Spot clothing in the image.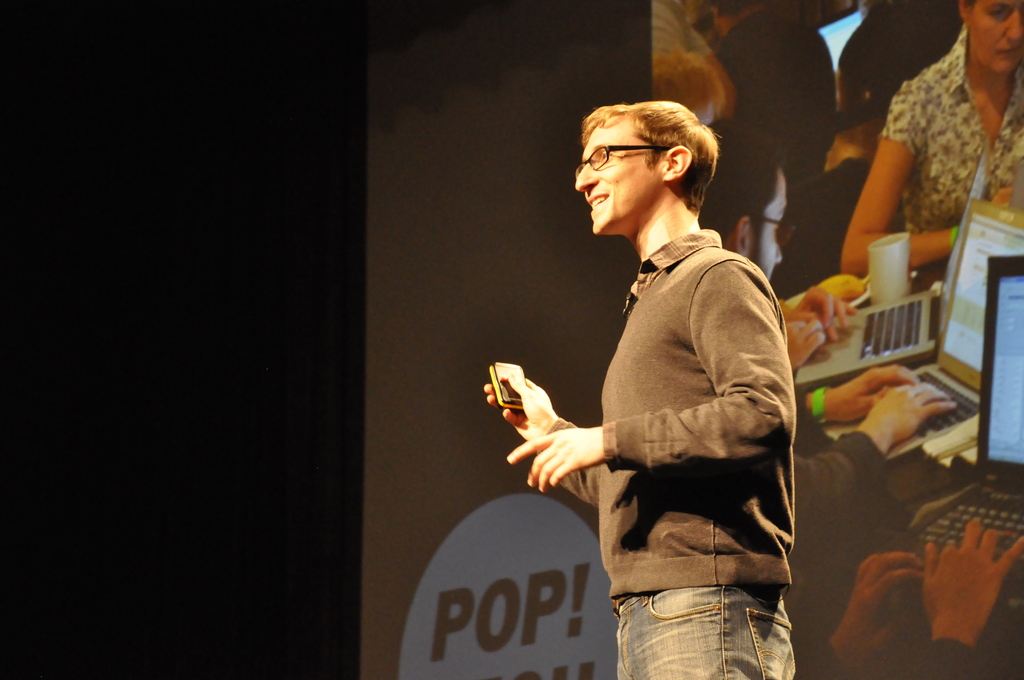
clothing found at [794, 387, 879, 610].
